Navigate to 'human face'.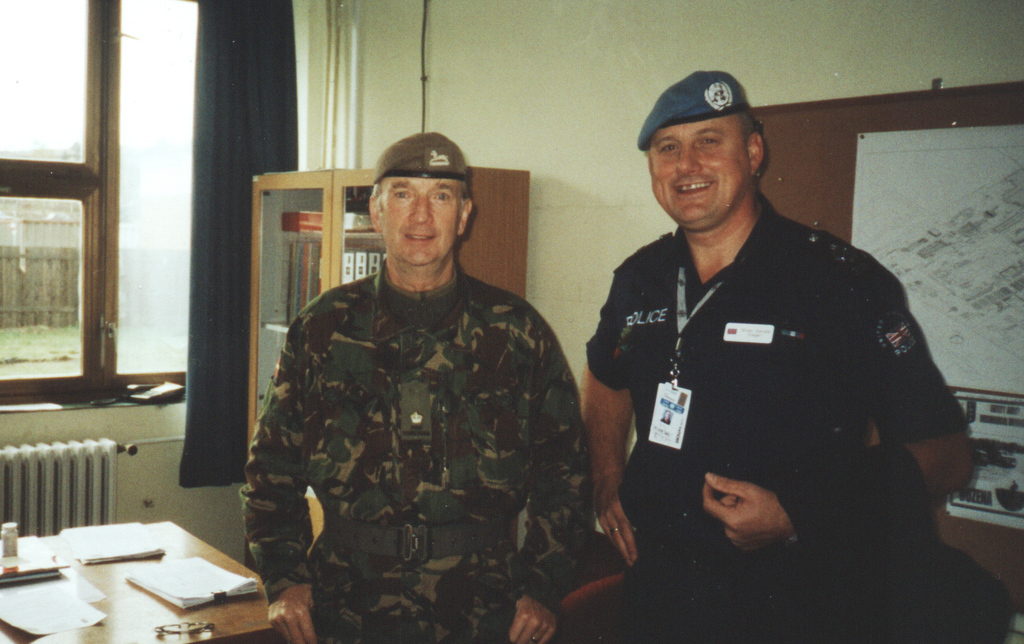
Navigation target: <box>639,111,760,233</box>.
